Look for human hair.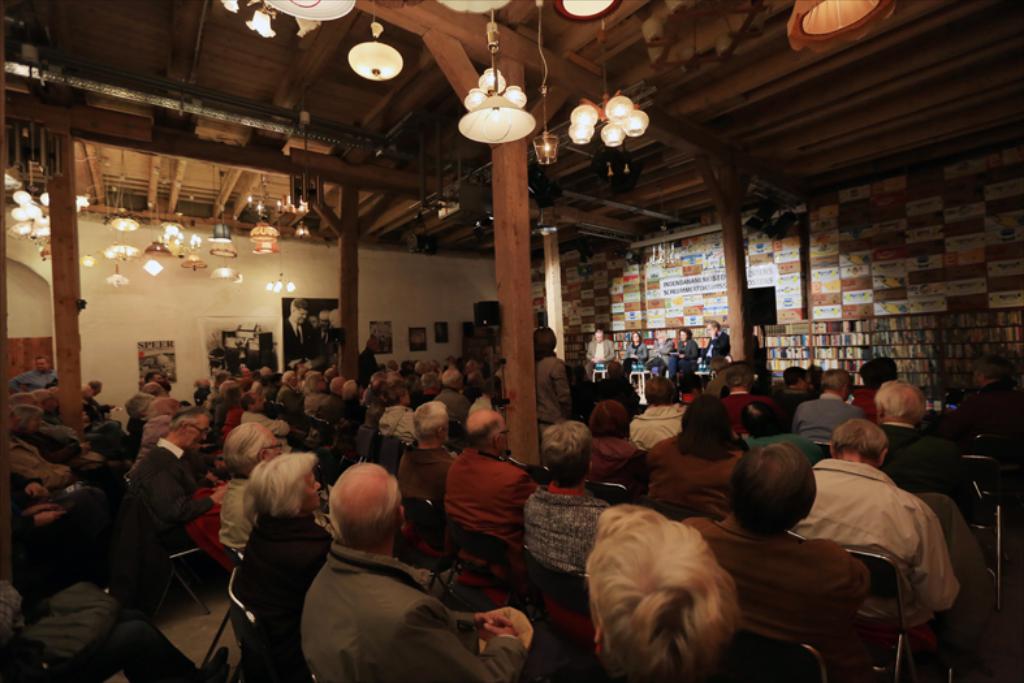
Found: [x1=586, y1=506, x2=740, y2=682].
